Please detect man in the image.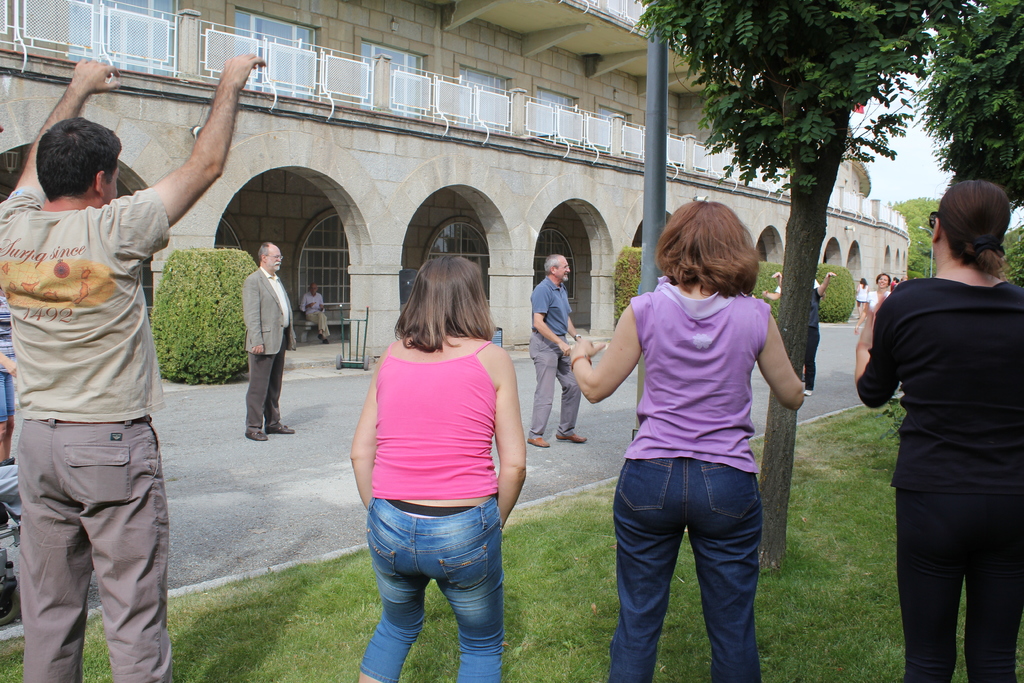
l=524, t=249, r=590, b=451.
